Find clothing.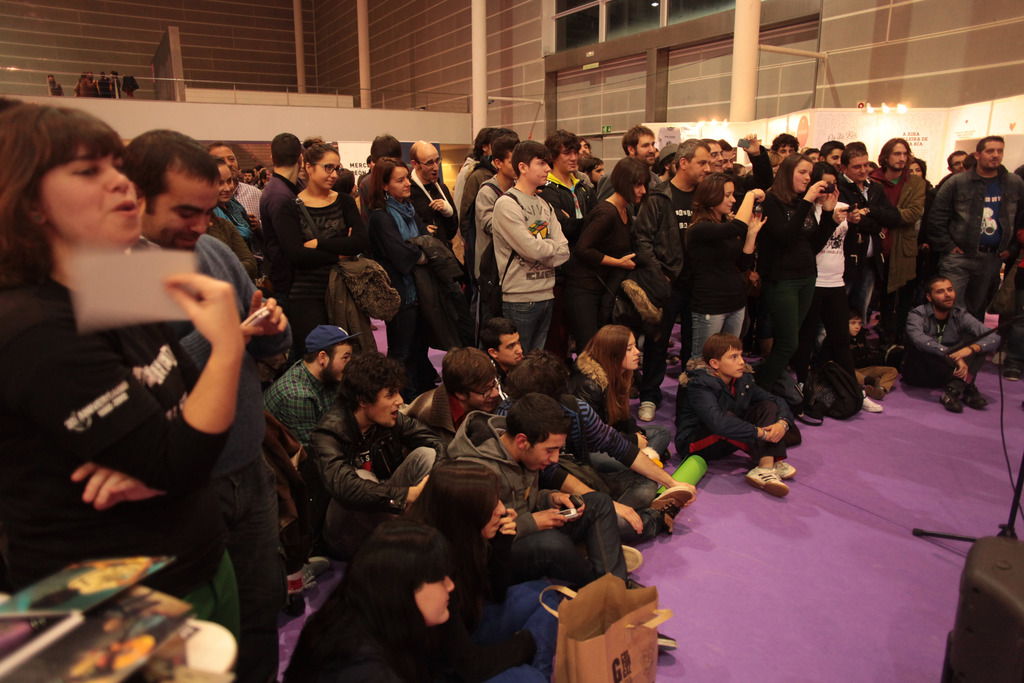
86,80,96,101.
